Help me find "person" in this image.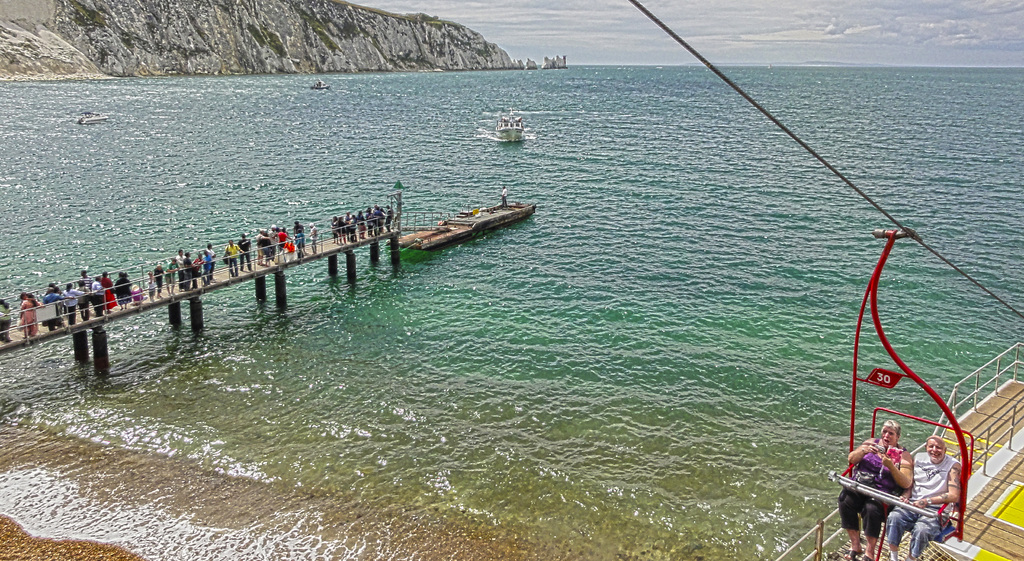
Found it: pyautogui.locateOnScreen(500, 184, 508, 209).
